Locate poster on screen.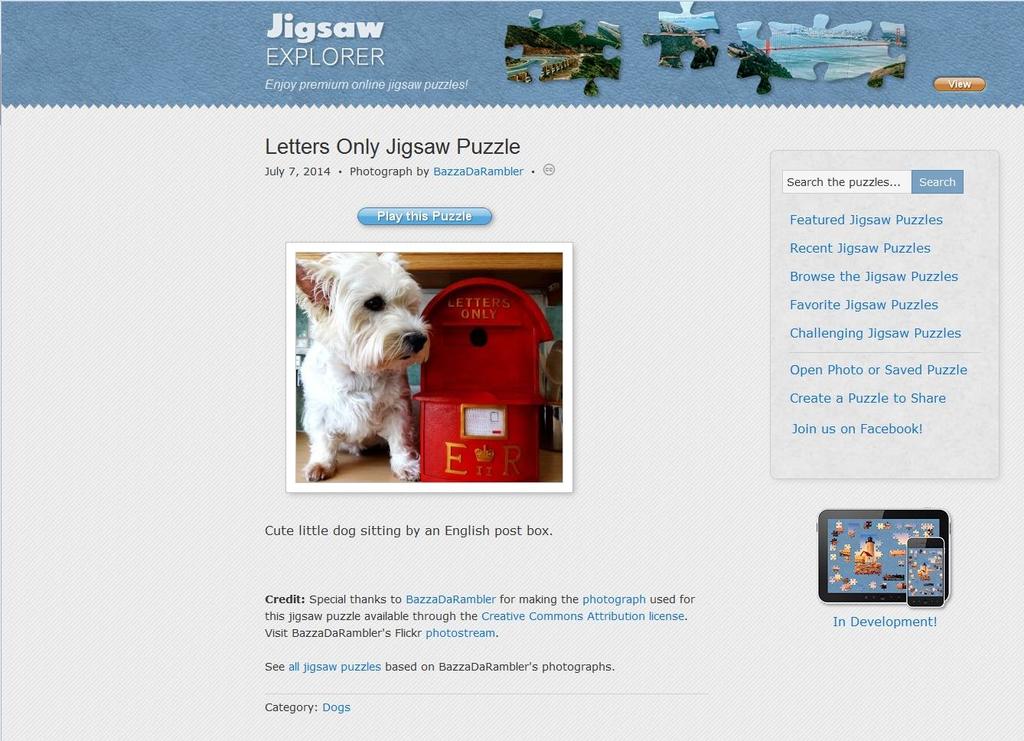
On screen at bbox(292, 254, 563, 486).
